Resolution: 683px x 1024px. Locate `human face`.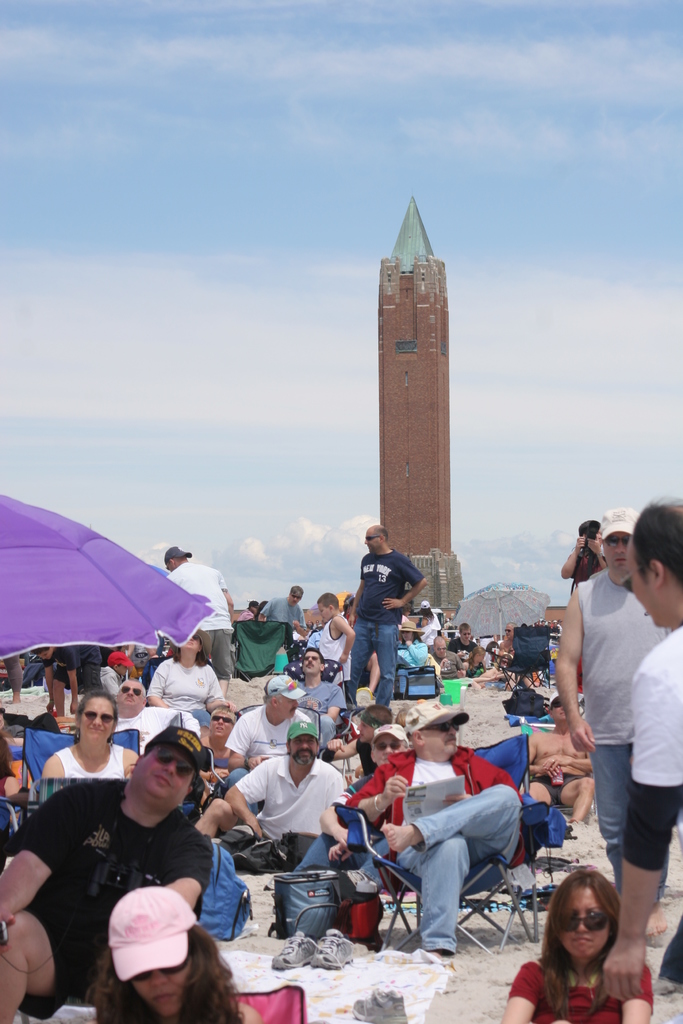
(115, 673, 145, 710).
